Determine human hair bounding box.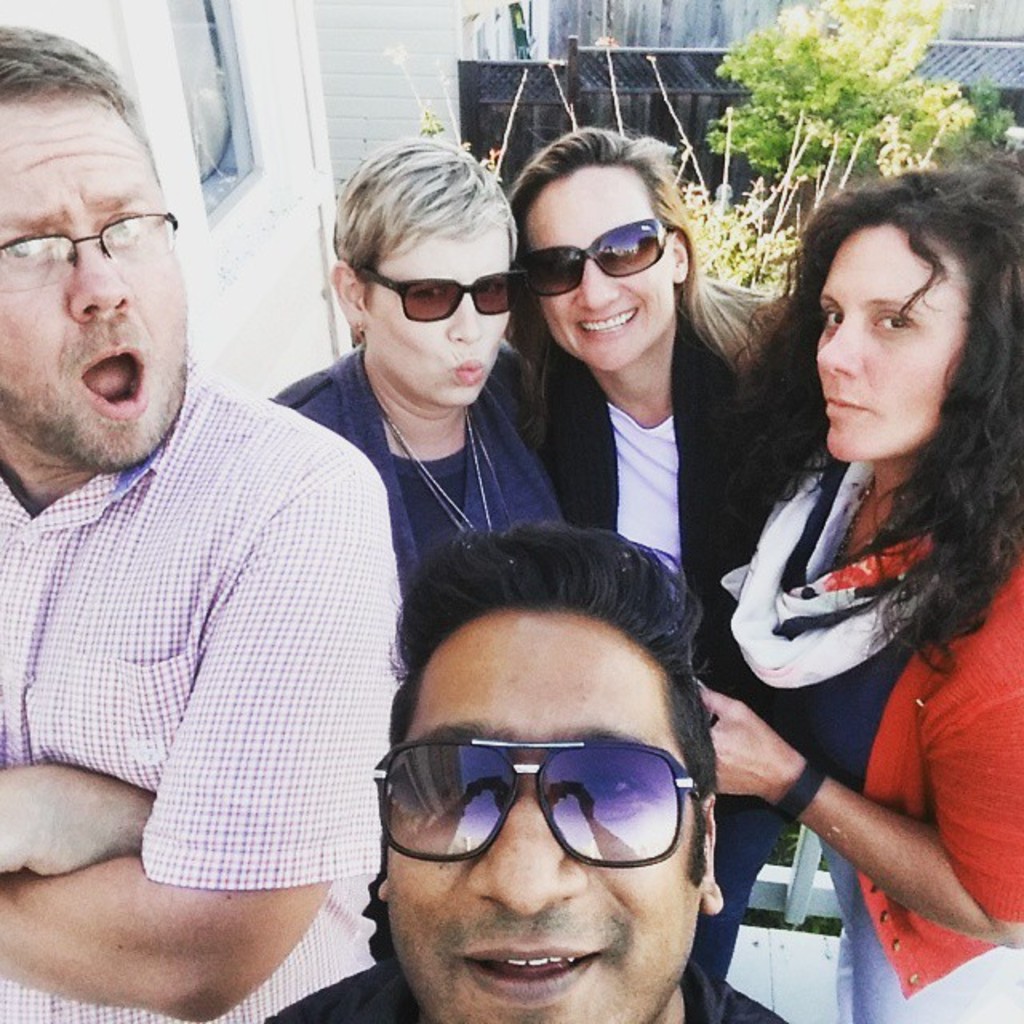
Determined: (718, 154, 1022, 693).
